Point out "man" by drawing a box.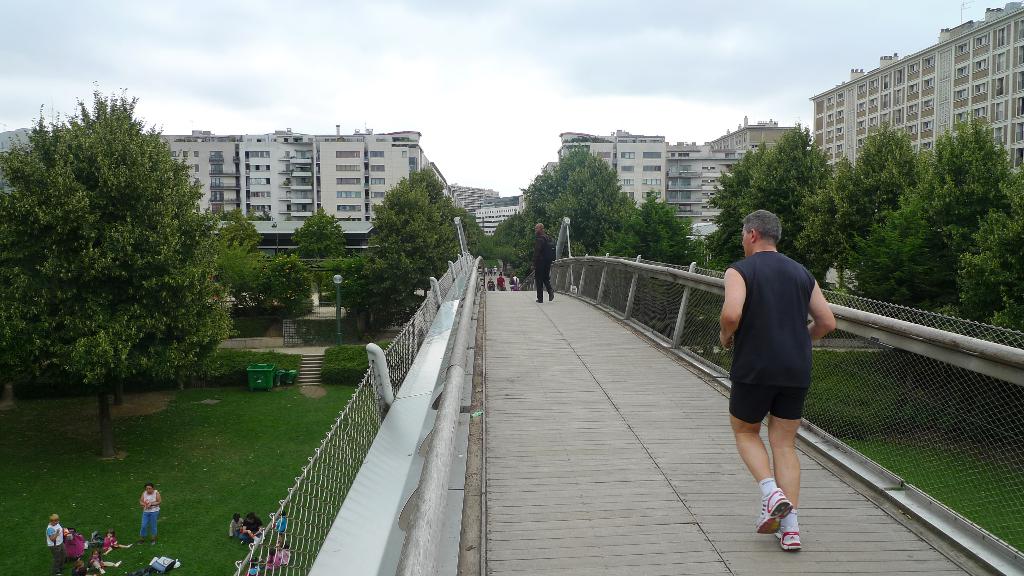
(237,513,268,545).
